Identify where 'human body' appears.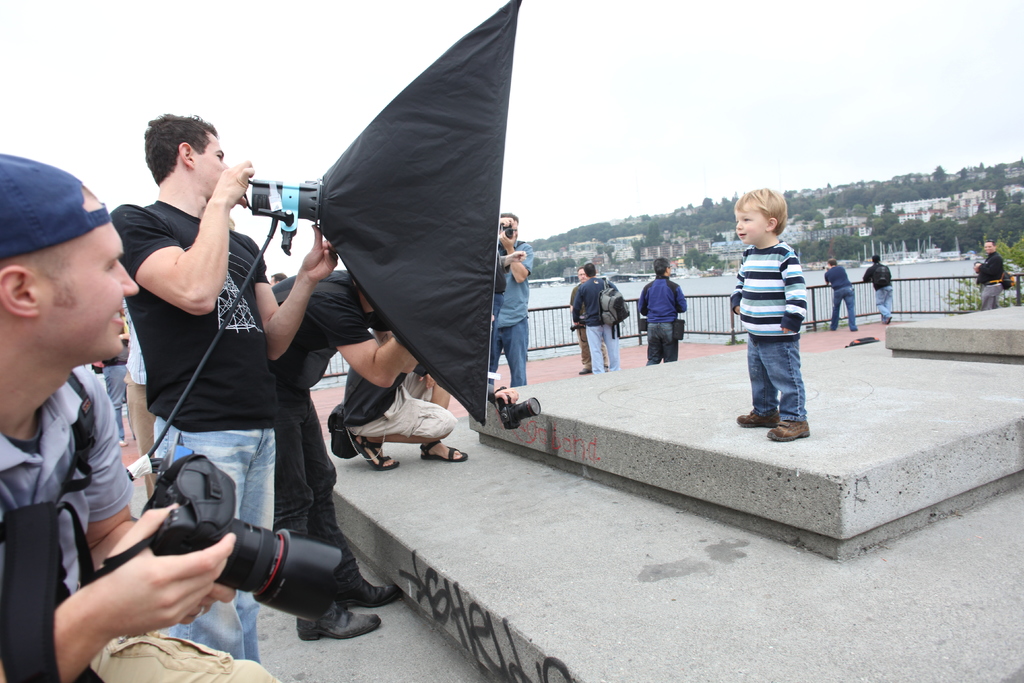
Appears at l=568, t=262, r=589, b=365.
